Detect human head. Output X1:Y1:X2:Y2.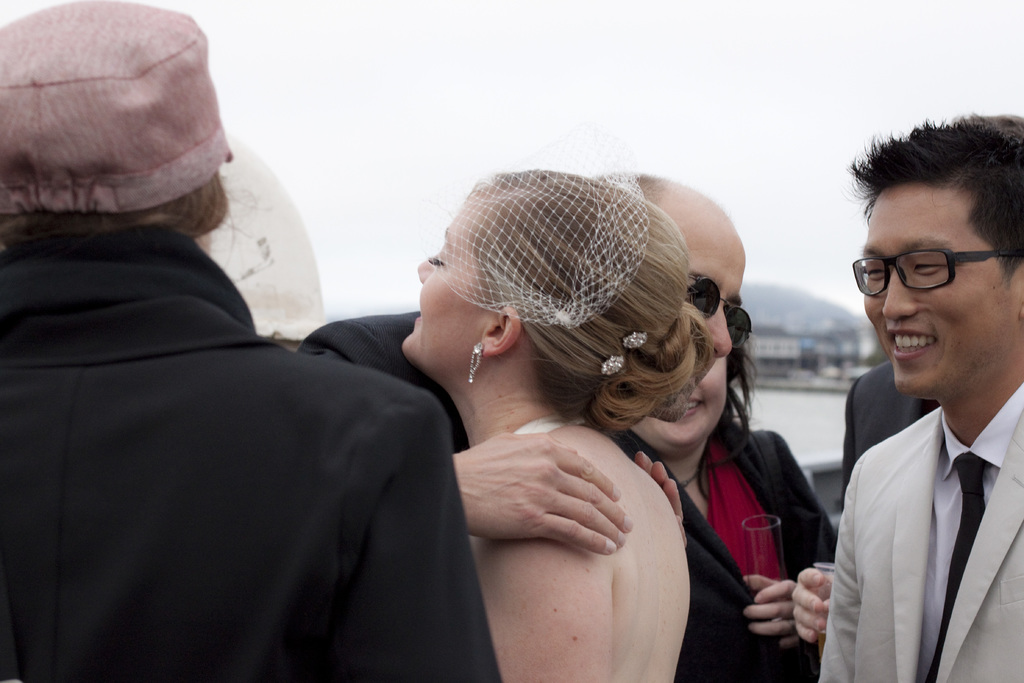
637:320:745:459.
